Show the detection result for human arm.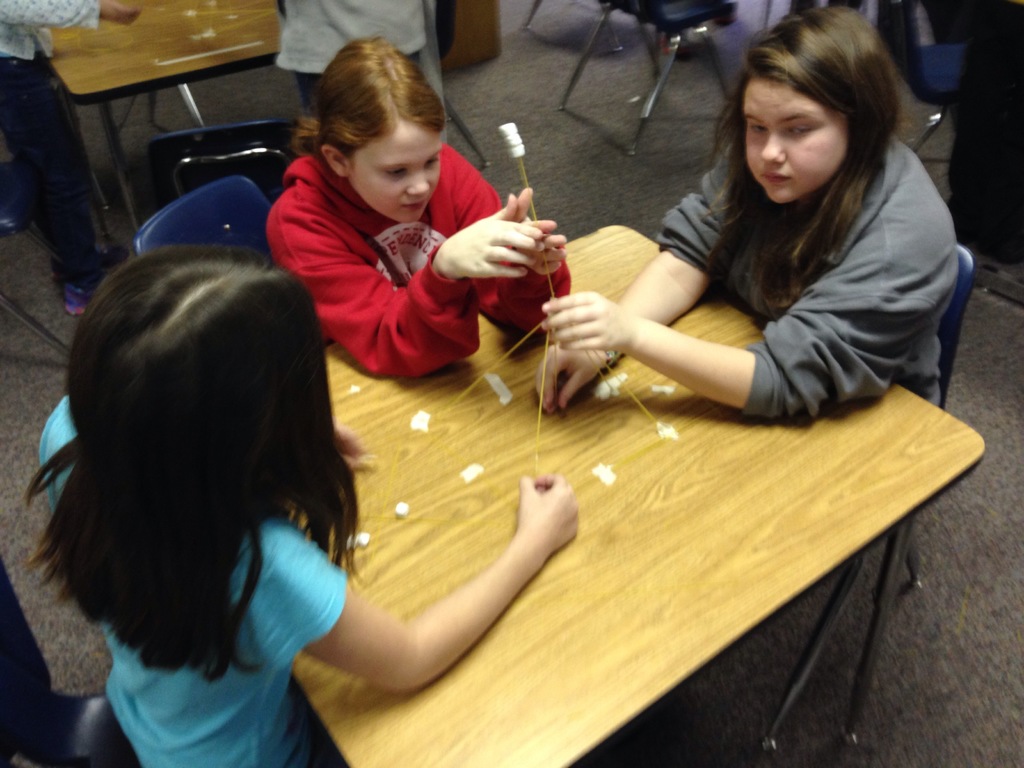
region(307, 466, 596, 719).
